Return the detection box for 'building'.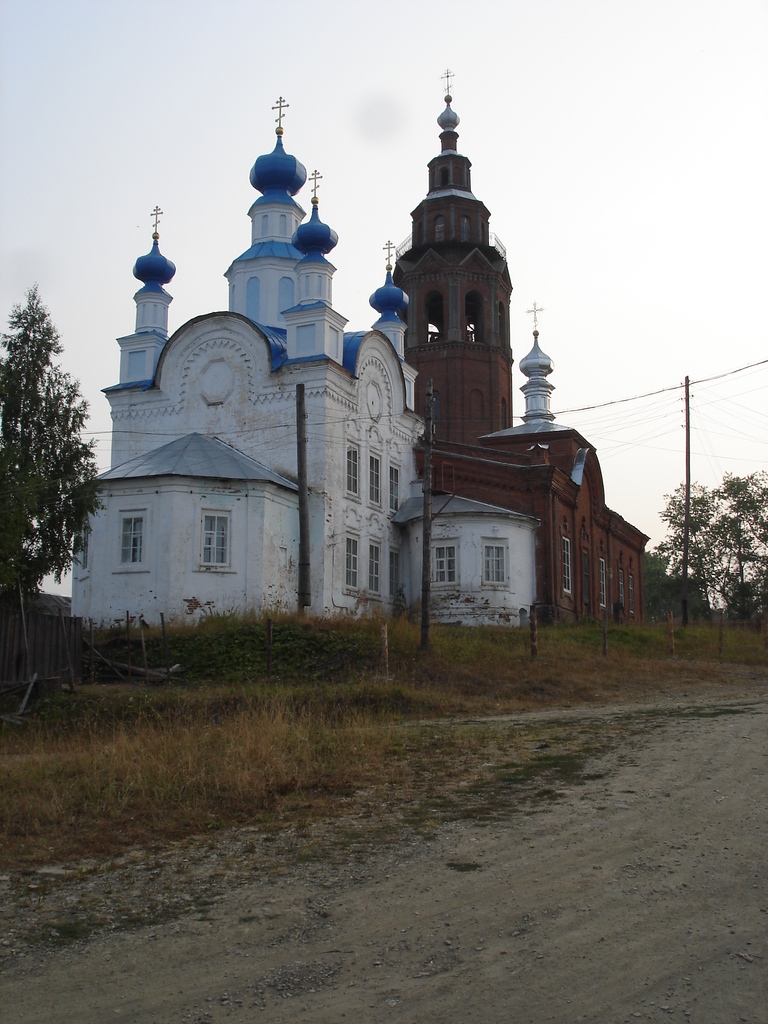
select_region(72, 97, 541, 629).
